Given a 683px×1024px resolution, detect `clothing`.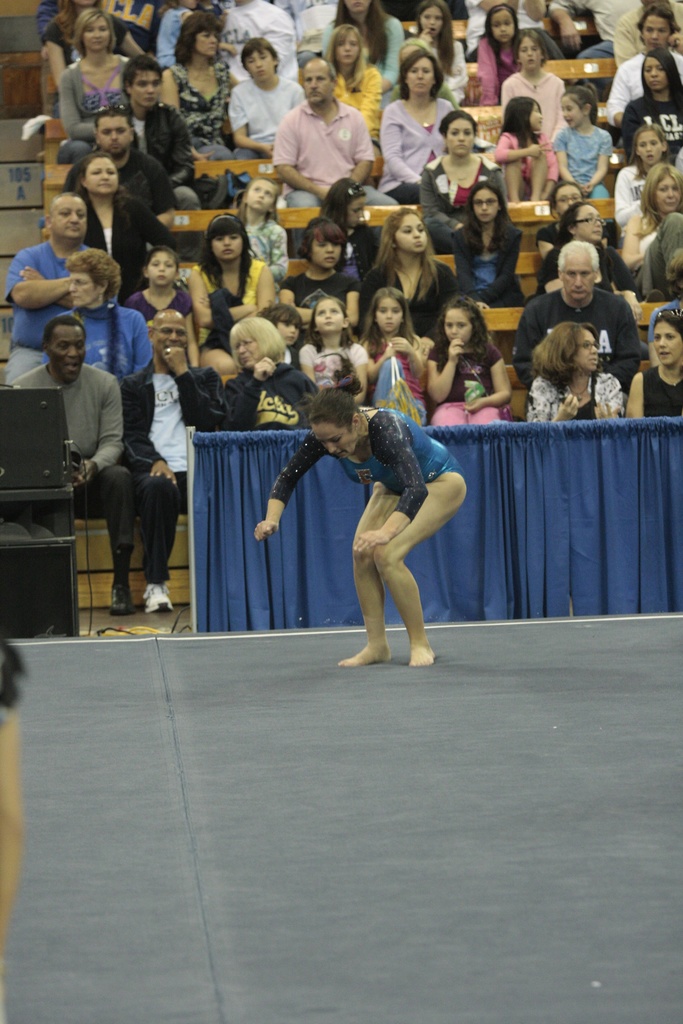
259 74 389 195.
